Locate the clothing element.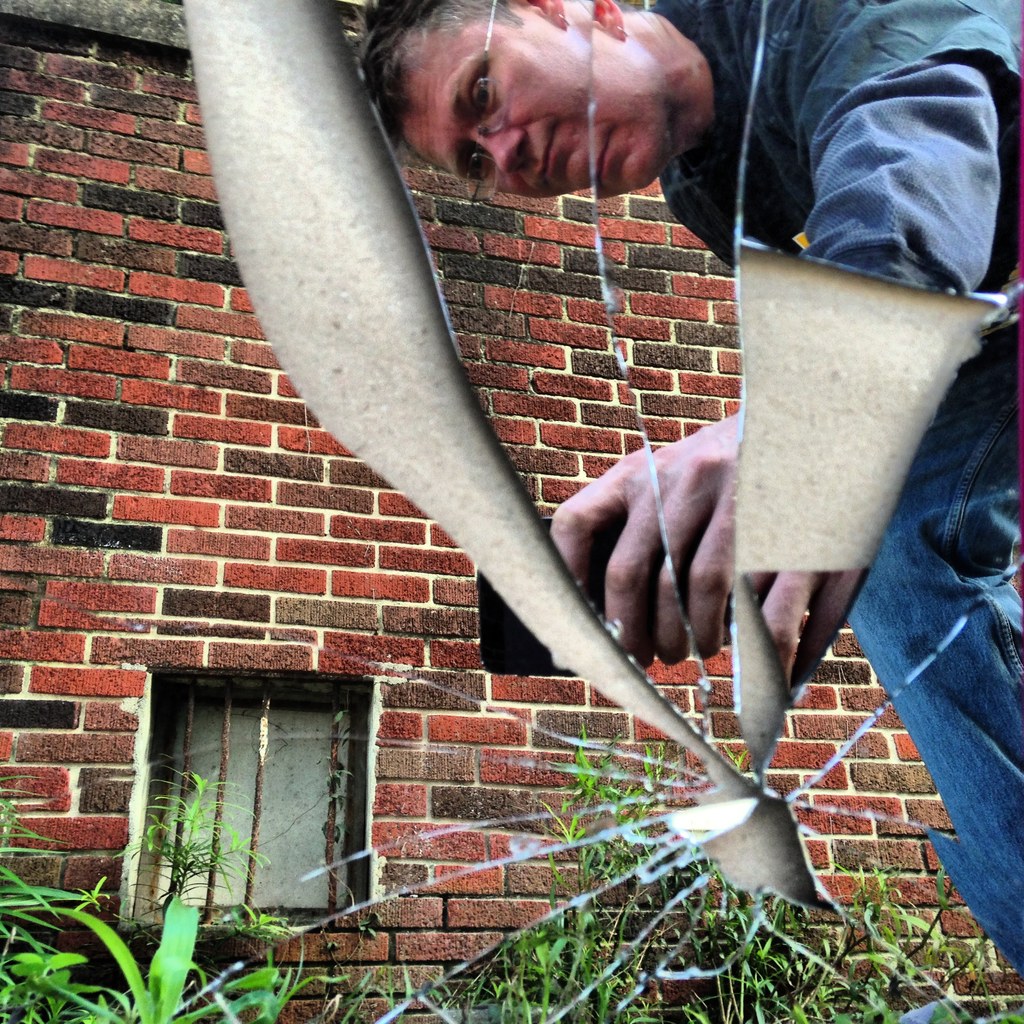
Element bbox: [left=630, top=0, right=1023, bottom=1000].
